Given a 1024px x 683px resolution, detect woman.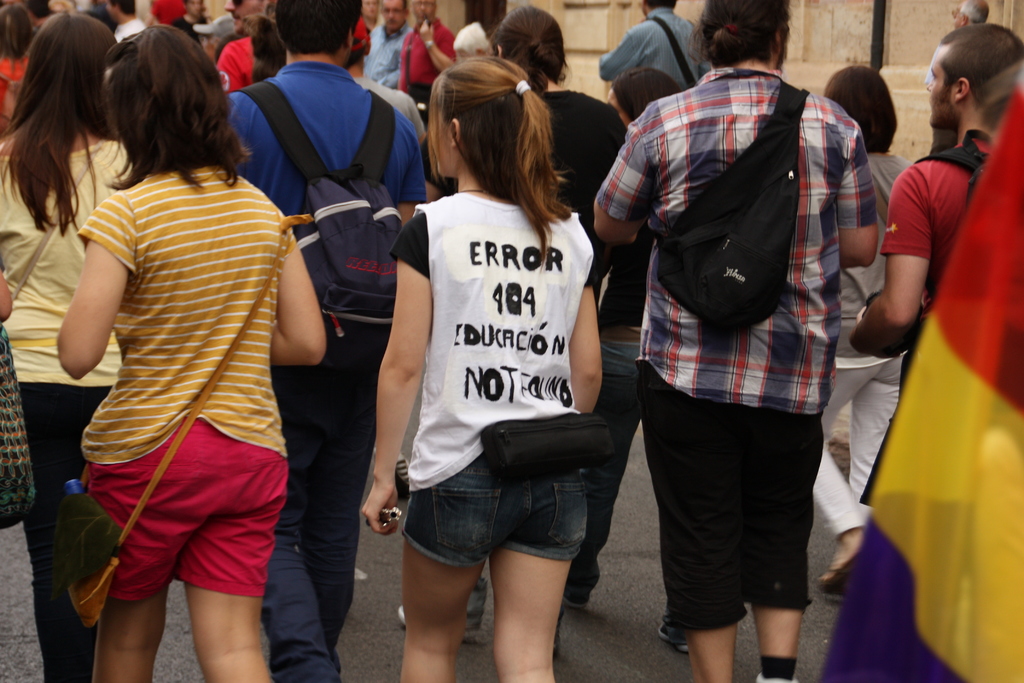
<bbox>0, 5, 144, 682</bbox>.
